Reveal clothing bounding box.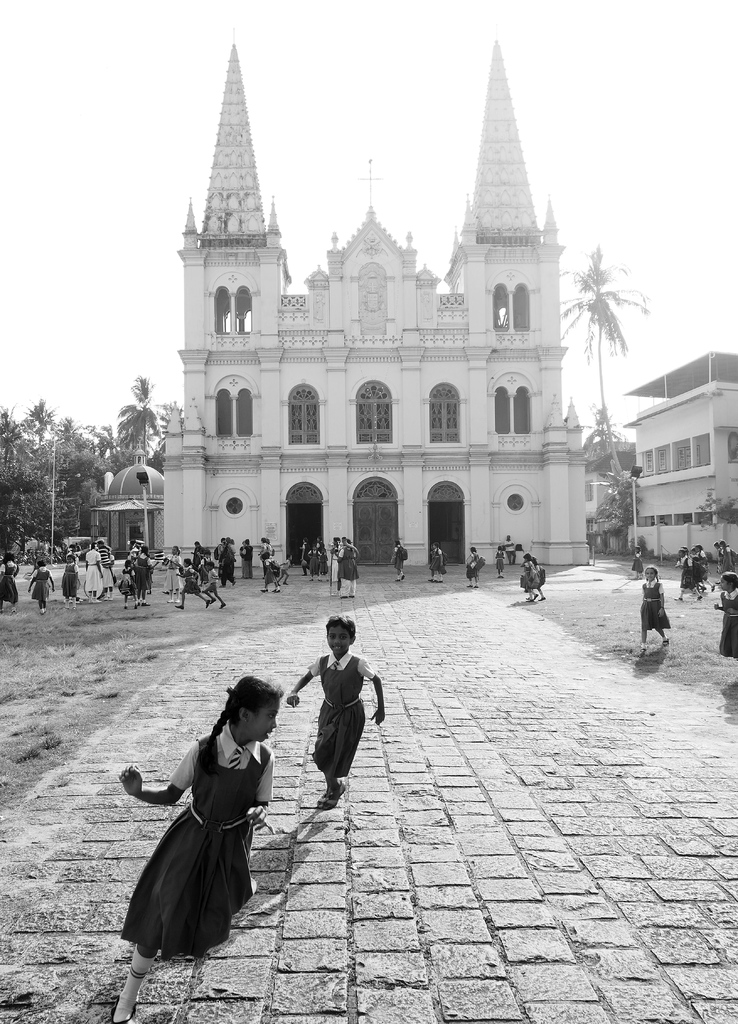
Revealed: (left=81, top=547, right=102, bottom=595).
